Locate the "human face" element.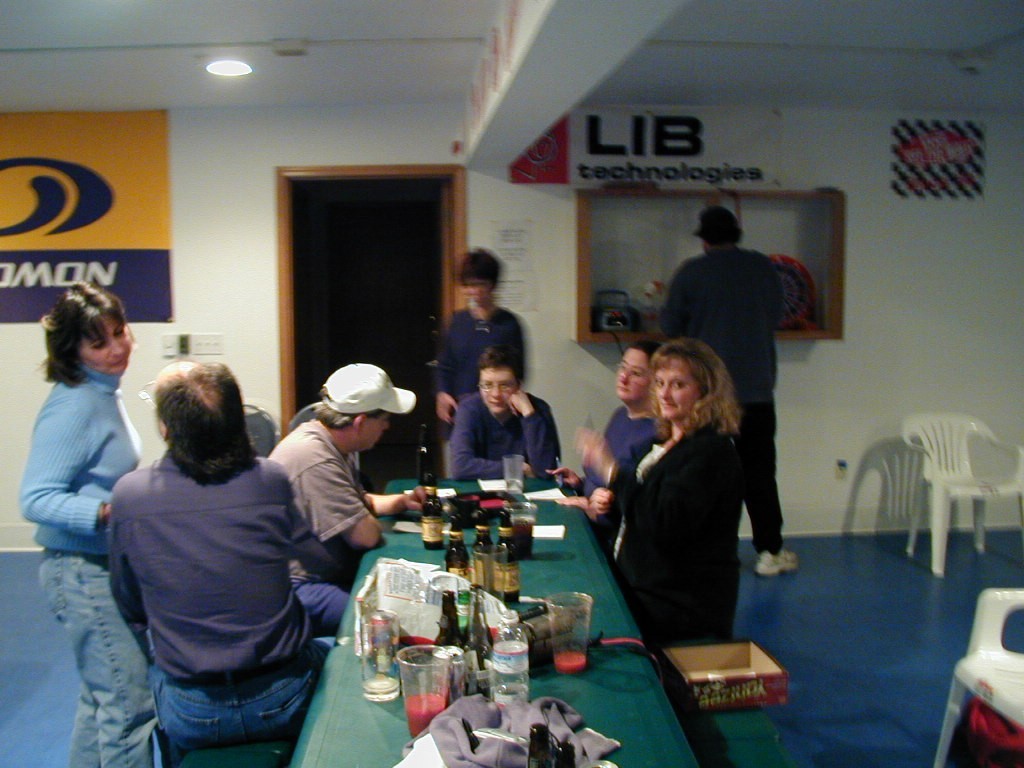
Element bbox: box(661, 370, 699, 416).
